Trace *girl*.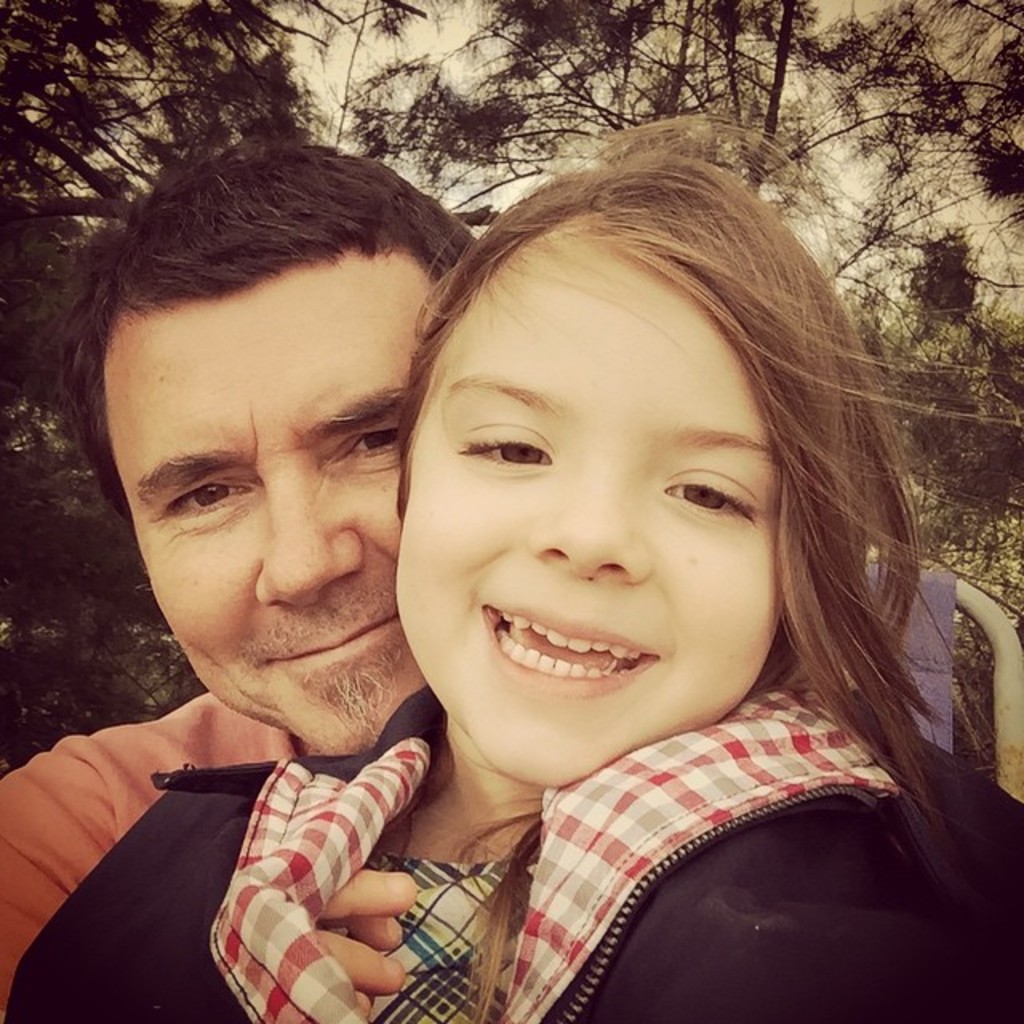
Traced to box(6, 141, 1022, 1022).
